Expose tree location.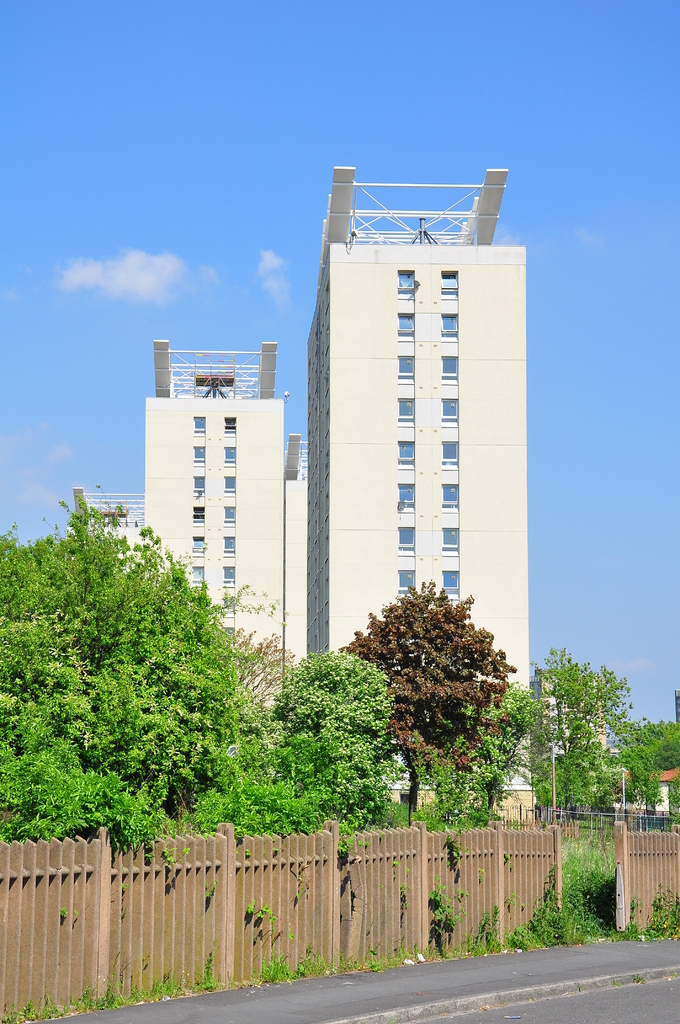
Exposed at (left=271, top=638, right=404, bottom=771).
